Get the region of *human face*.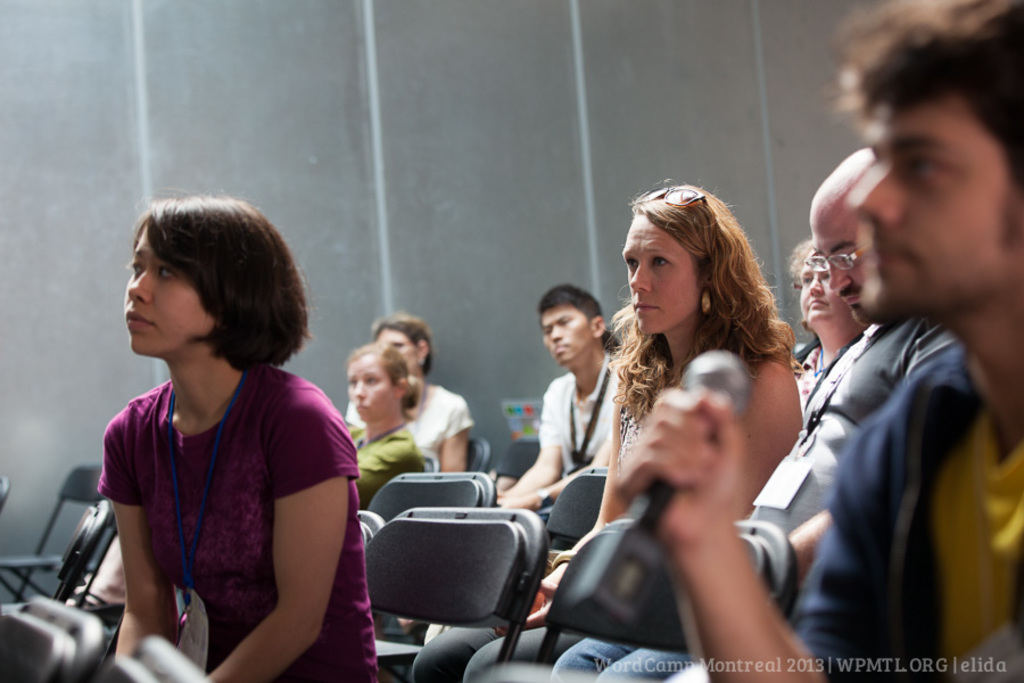
Rect(378, 327, 421, 370).
